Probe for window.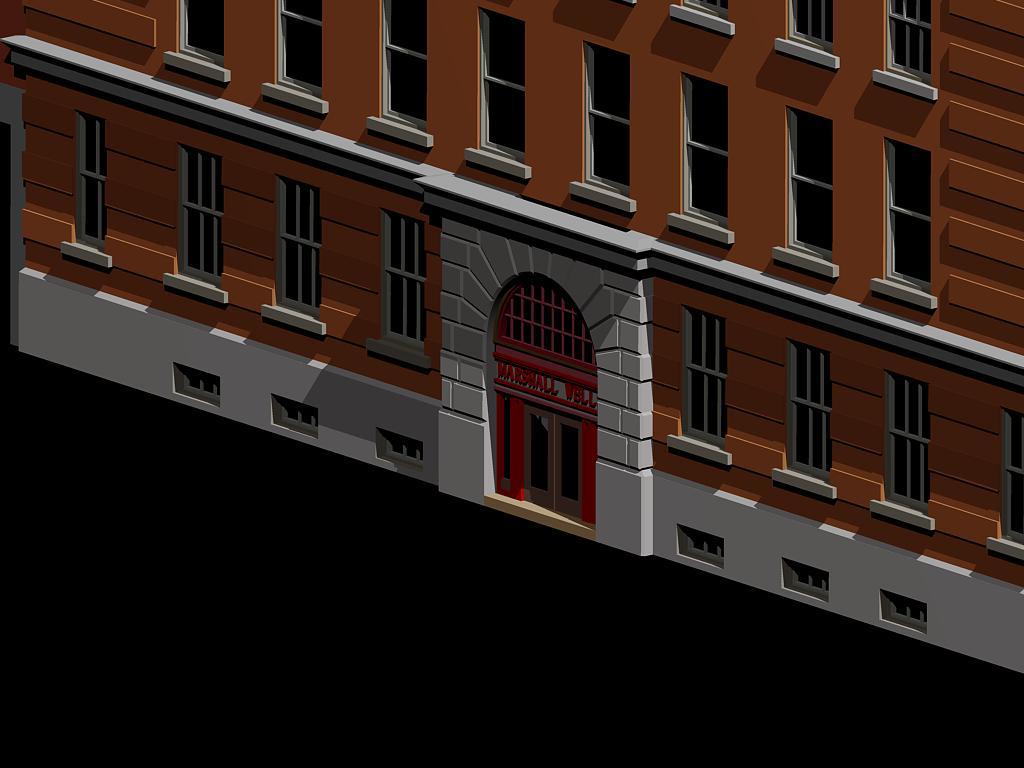
Probe result: (672, 0, 739, 35).
